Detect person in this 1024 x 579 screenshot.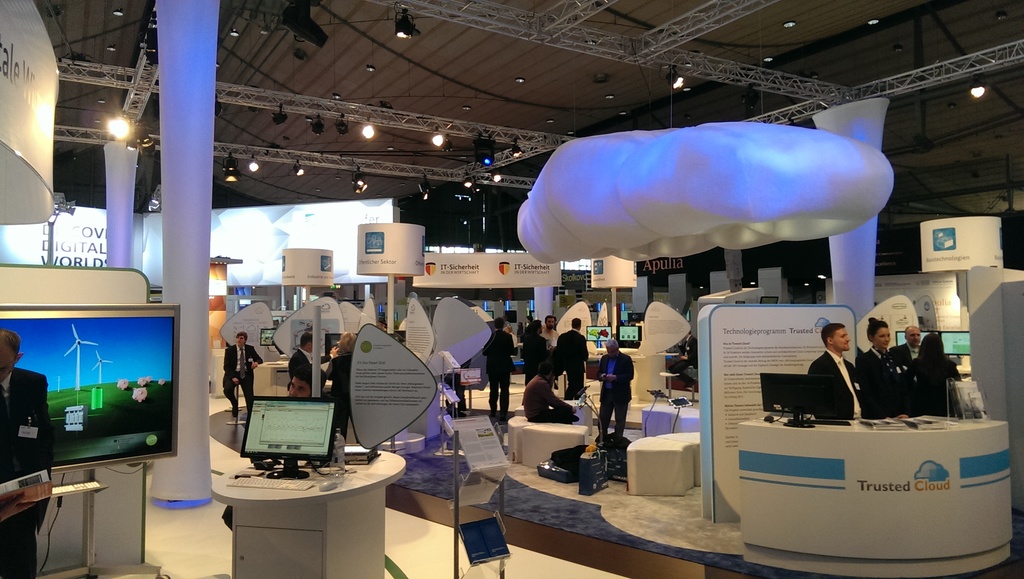
Detection: (0,329,56,578).
